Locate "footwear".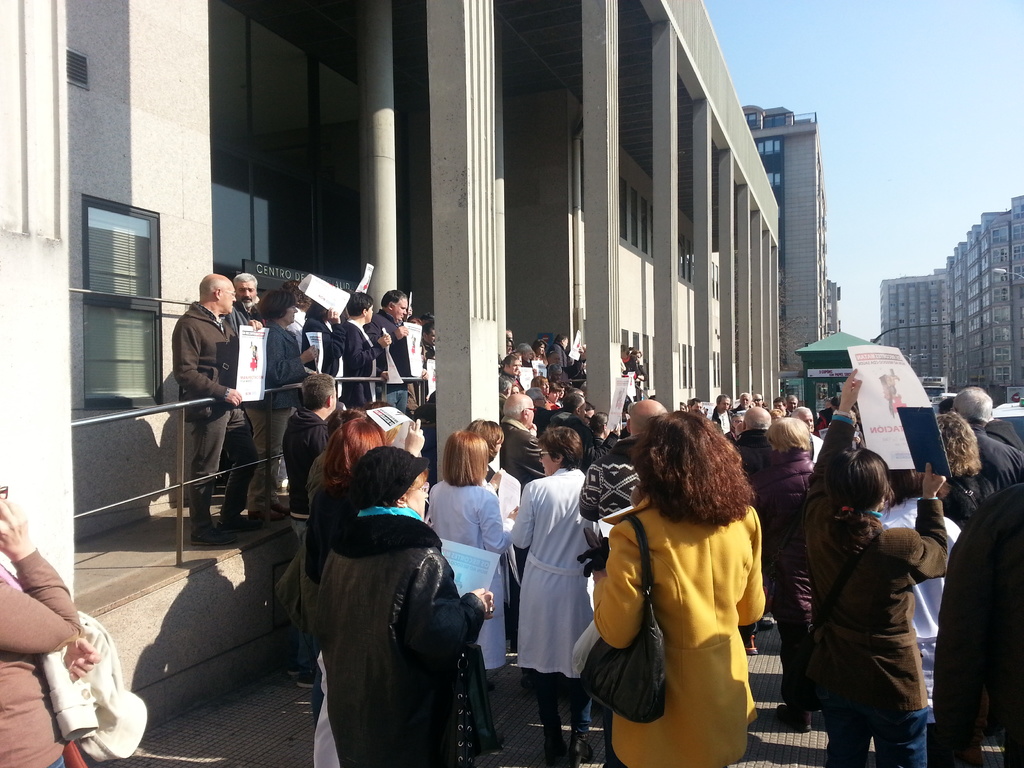
Bounding box: (left=744, top=632, right=759, bottom=659).
